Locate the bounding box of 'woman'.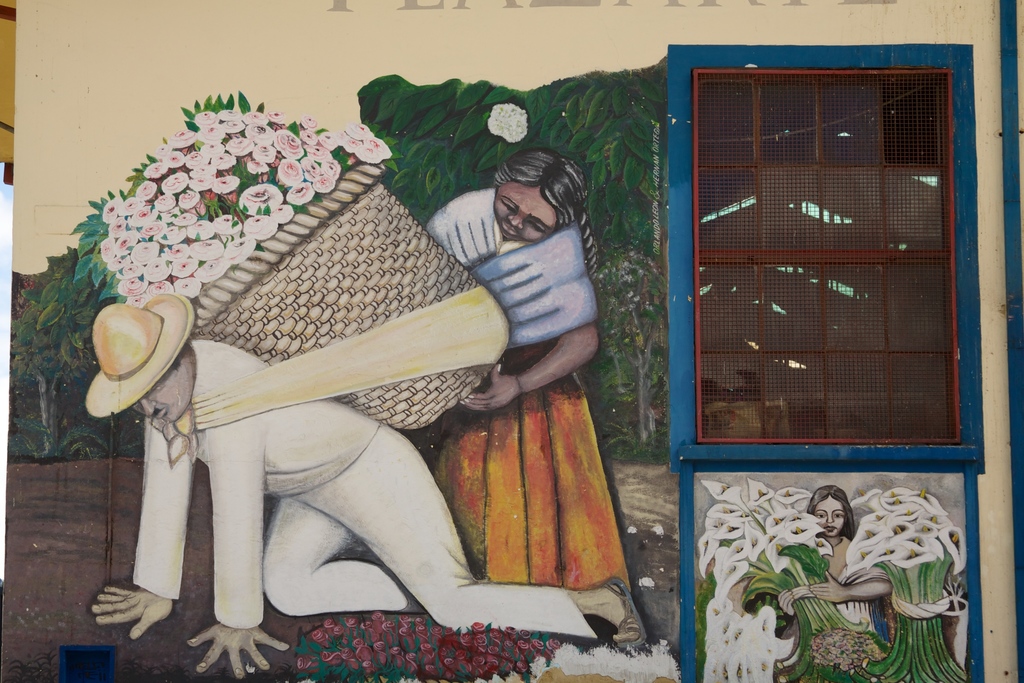
Bounding box: BBox(415, 115, 639, 646).
